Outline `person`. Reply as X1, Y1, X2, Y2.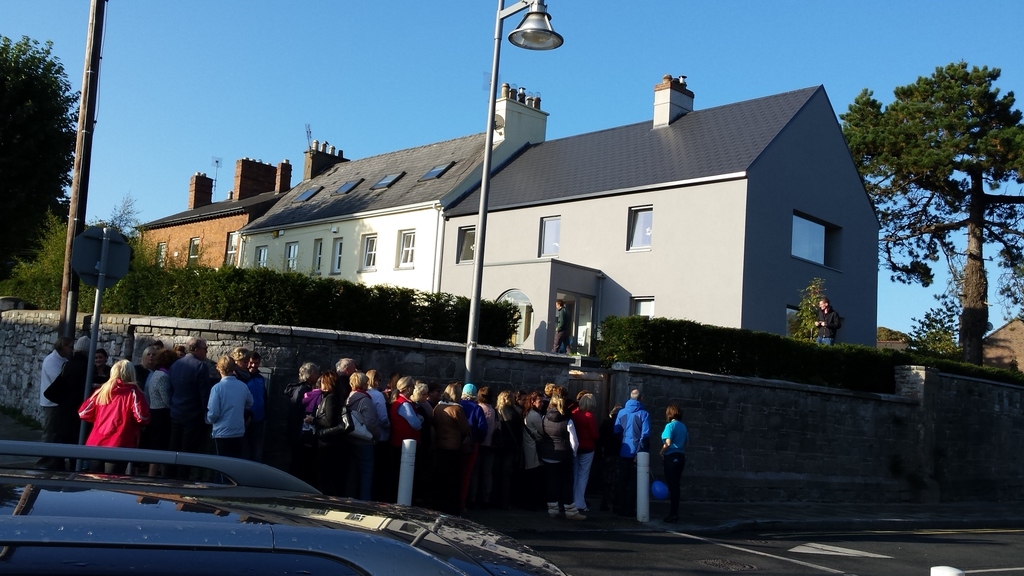
169, 340, 209, 452.
